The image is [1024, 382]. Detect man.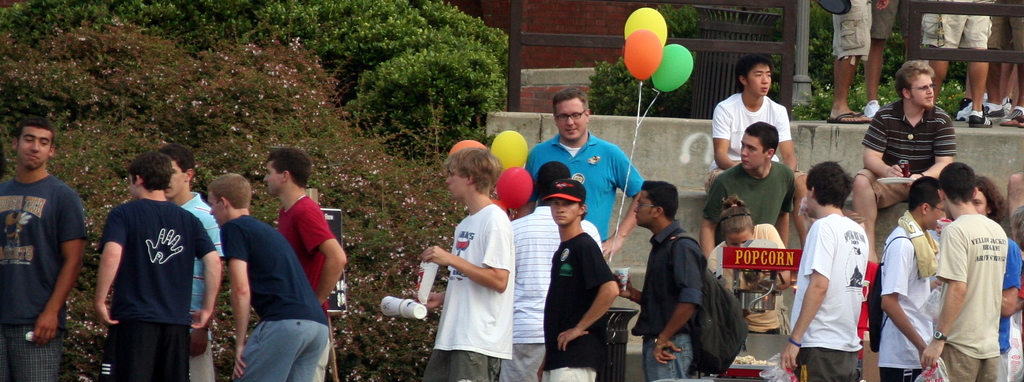
Detection: locate(776, 159, 872, 381).
